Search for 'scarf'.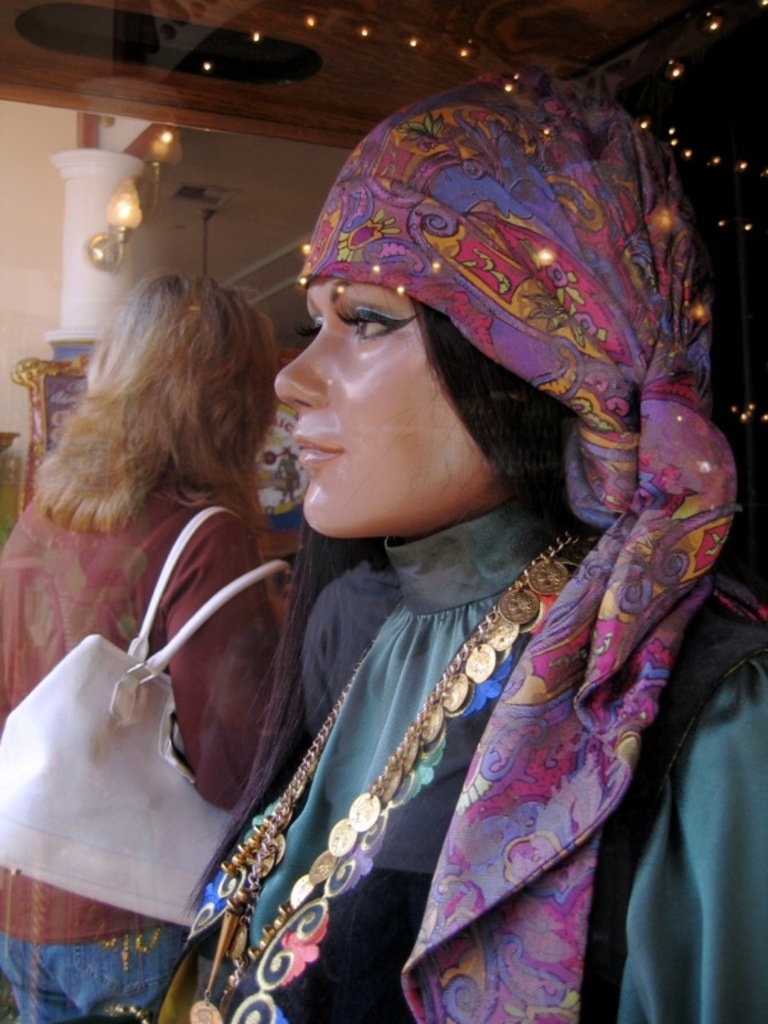
Found at {"left": 310, "top": 90, "right": 740, "bottom": 1023}.
